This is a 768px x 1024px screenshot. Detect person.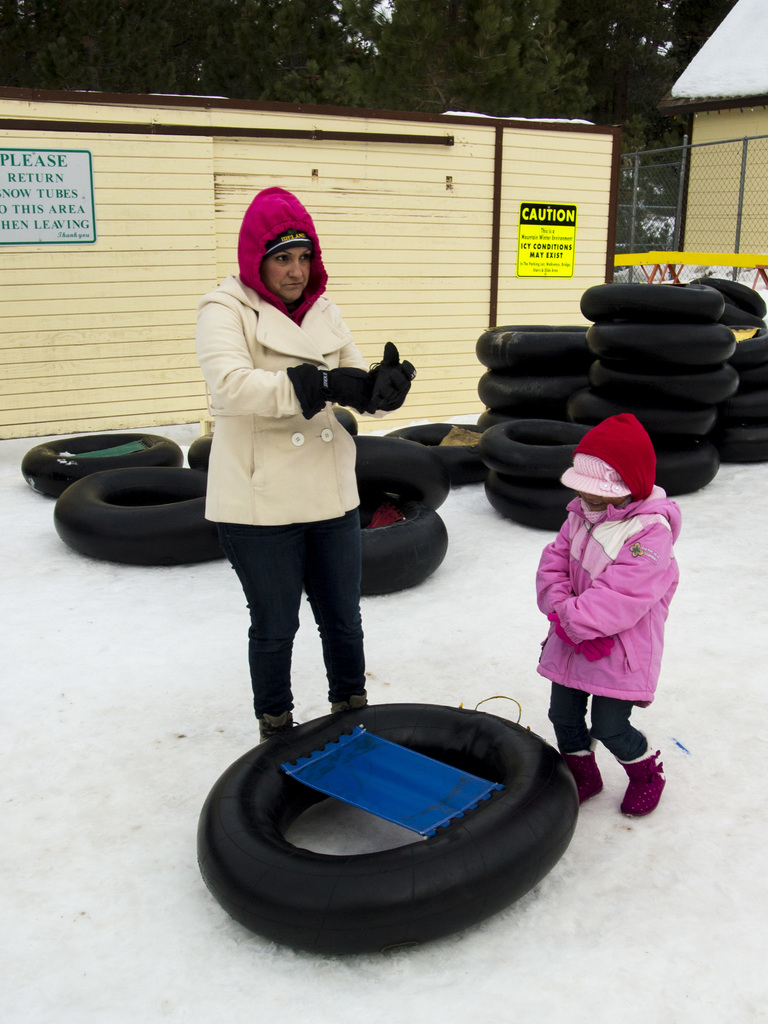
[left=522, top=404, right=668, bottom=812].
